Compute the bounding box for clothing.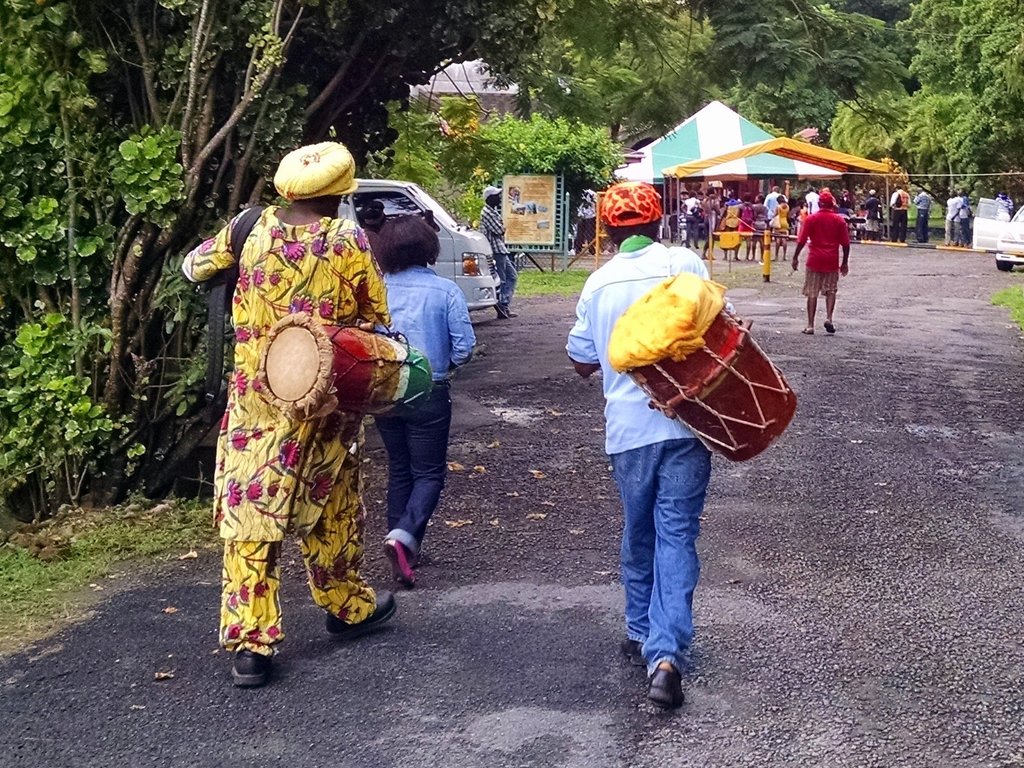
bbox(198, 155, 388, 643).
